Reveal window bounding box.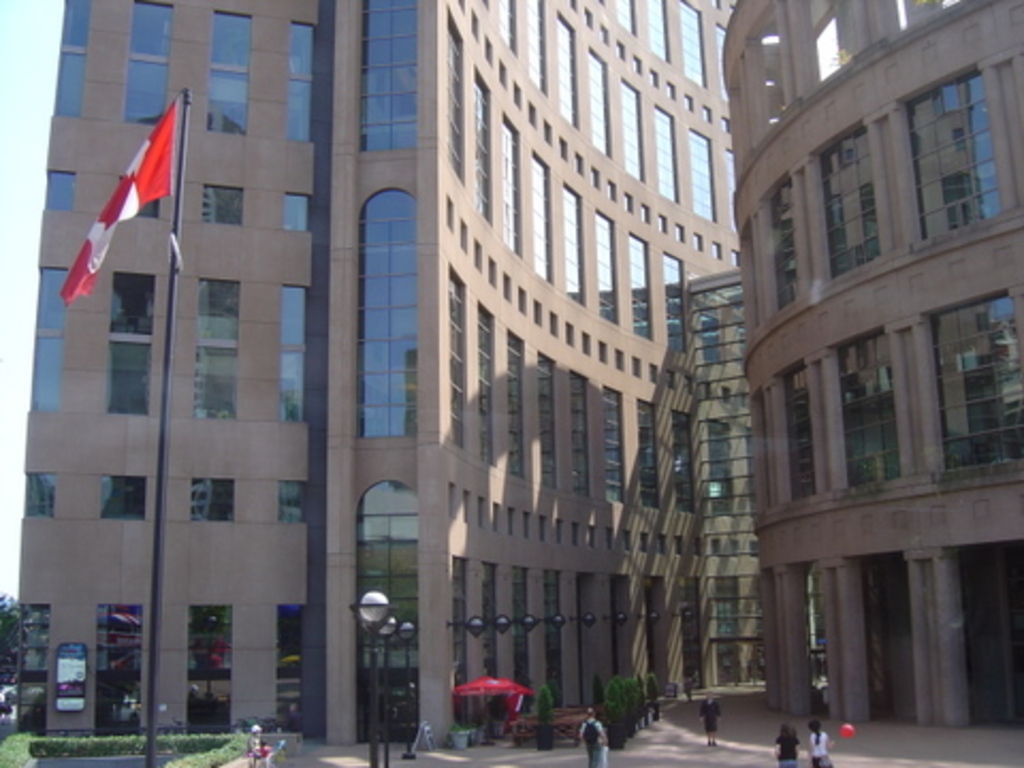
Revealed: 132,0,173,49.
